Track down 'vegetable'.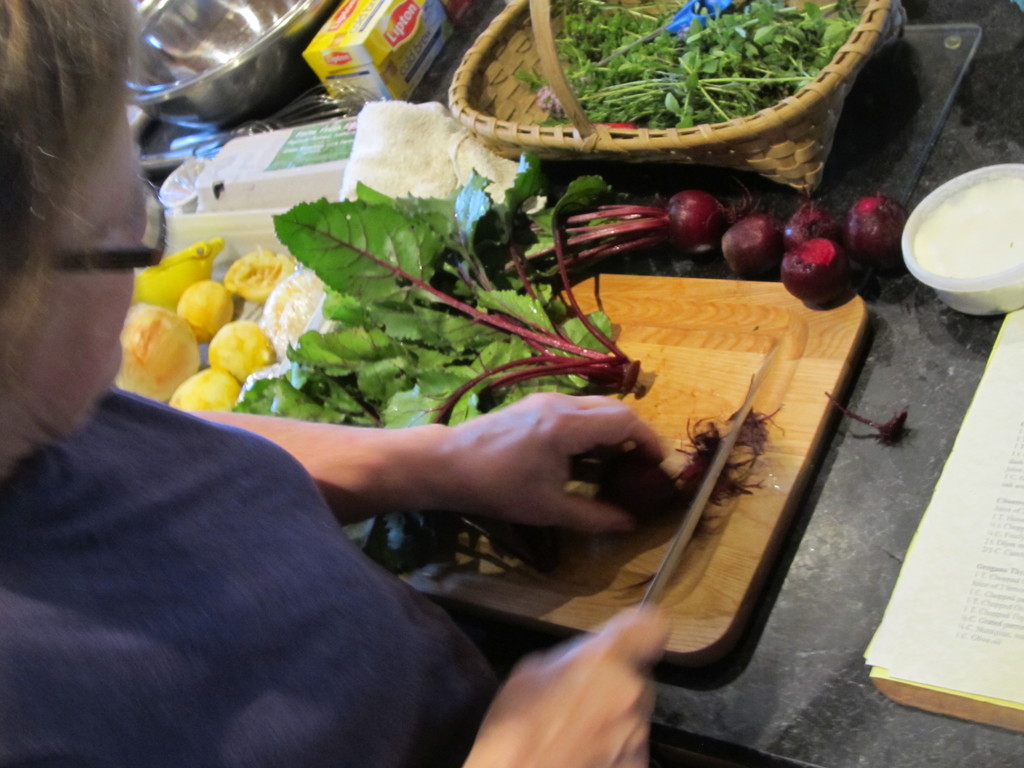
Tracked to left=718, top=214, right=779, bottom=284.
